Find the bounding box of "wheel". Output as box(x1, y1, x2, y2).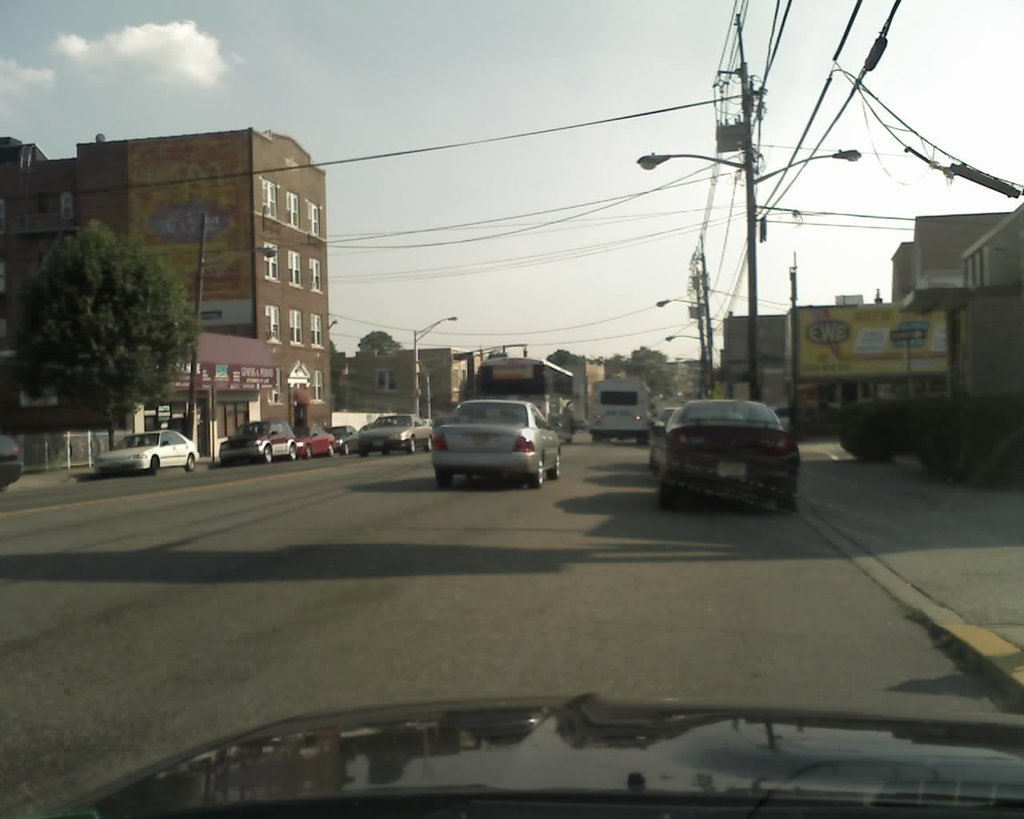
box(151, 456, 158, 470).
